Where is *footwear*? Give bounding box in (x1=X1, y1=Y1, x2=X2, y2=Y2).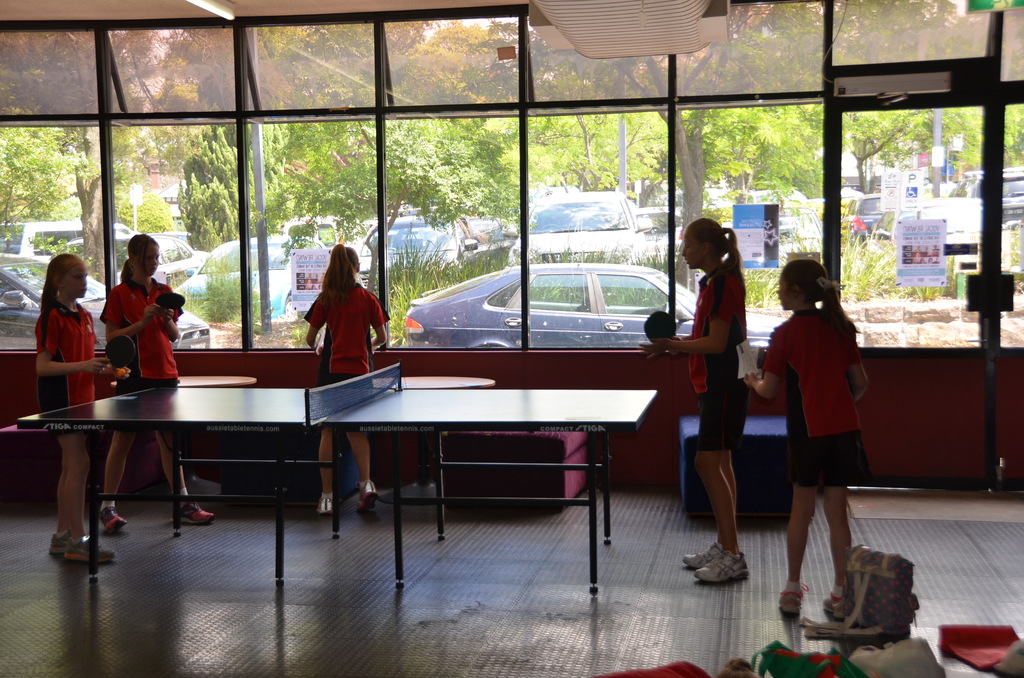
(x1=63, y1=532, x2=115, y2=560).
